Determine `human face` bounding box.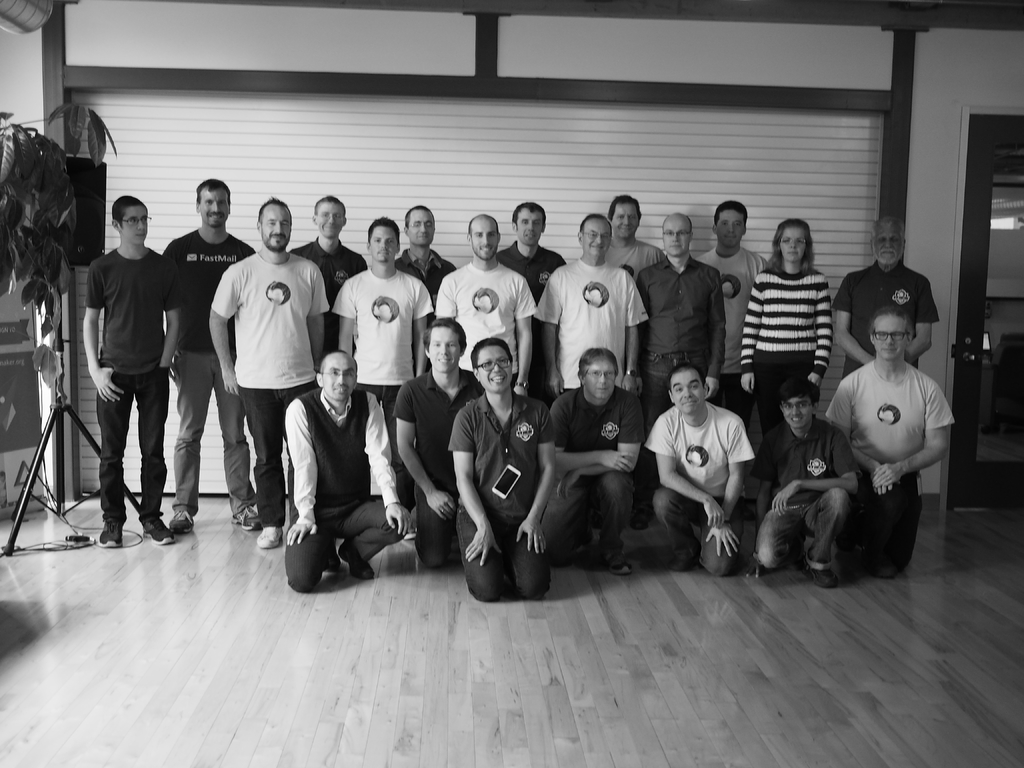
Determined: bbox=(783, 397, 813, 427).
